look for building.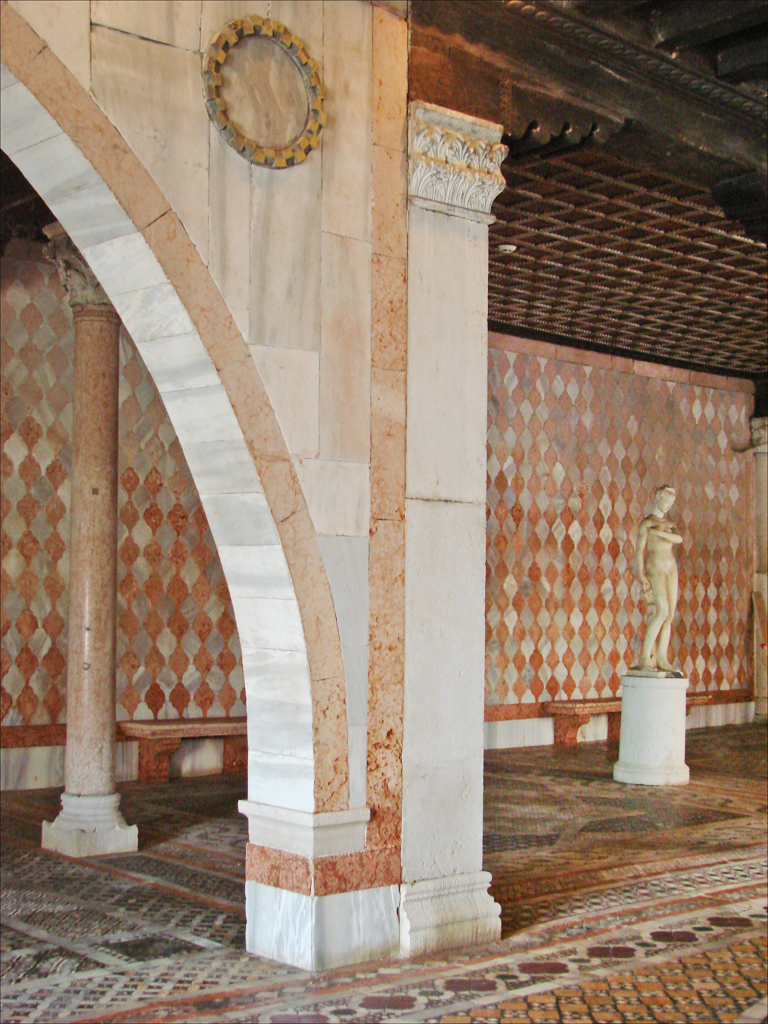
Found: x1=0 y1=3 x2=767 y2=1023.
